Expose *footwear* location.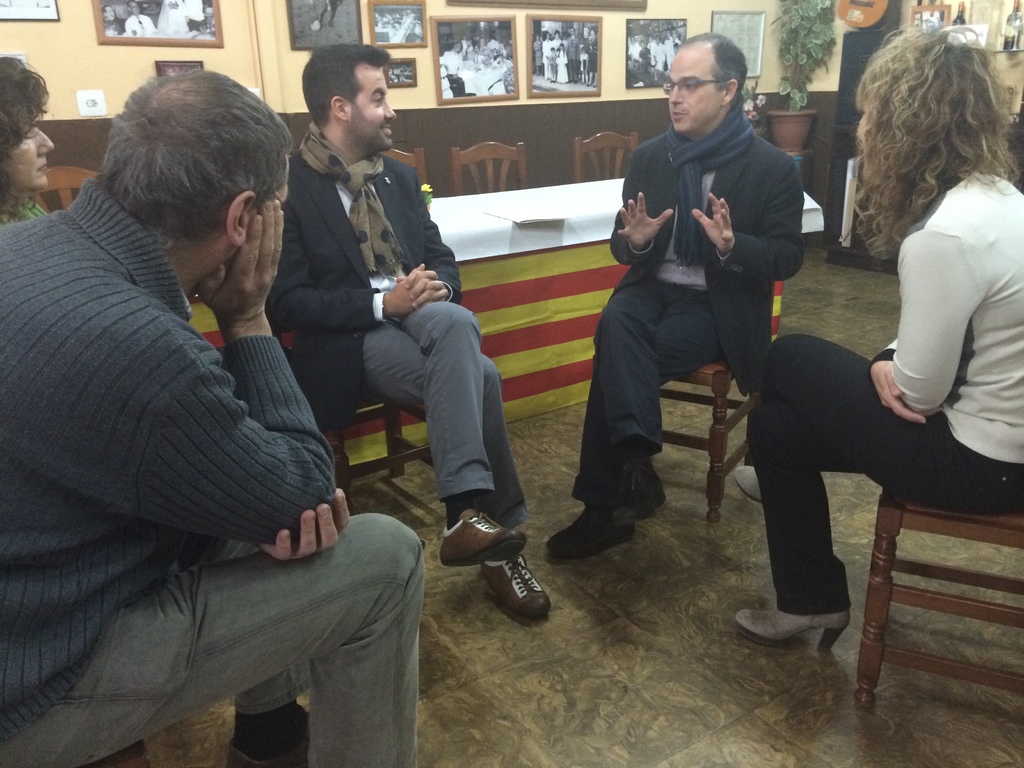
Exposed at {"x1": 624, "y1": 466, "x2": 668, "y2": 525}.
